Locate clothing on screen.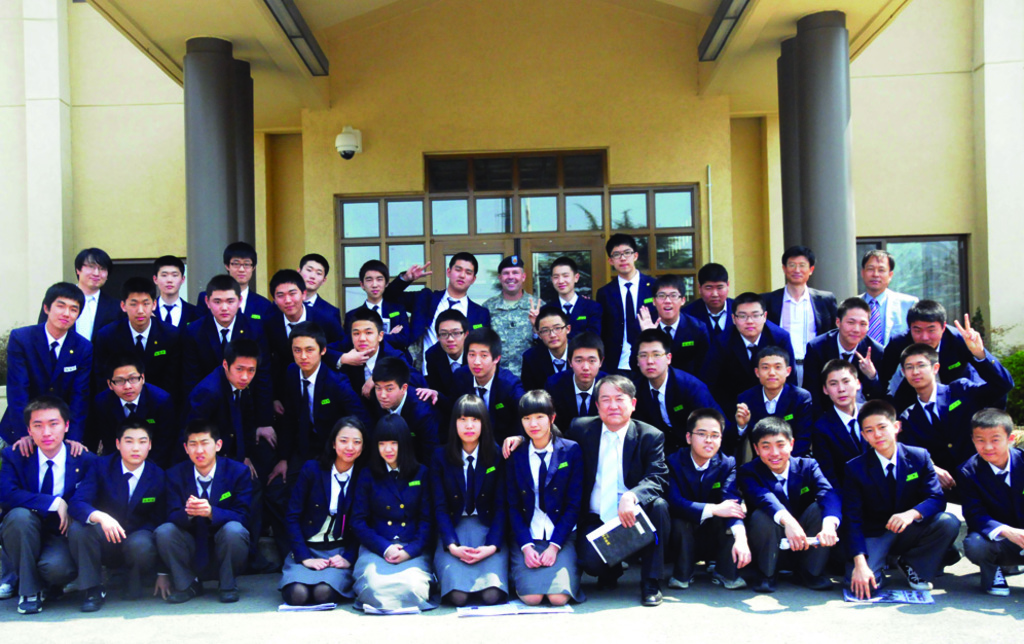
On screen at <bbox>86, 390, 178, 441</bbox>.
